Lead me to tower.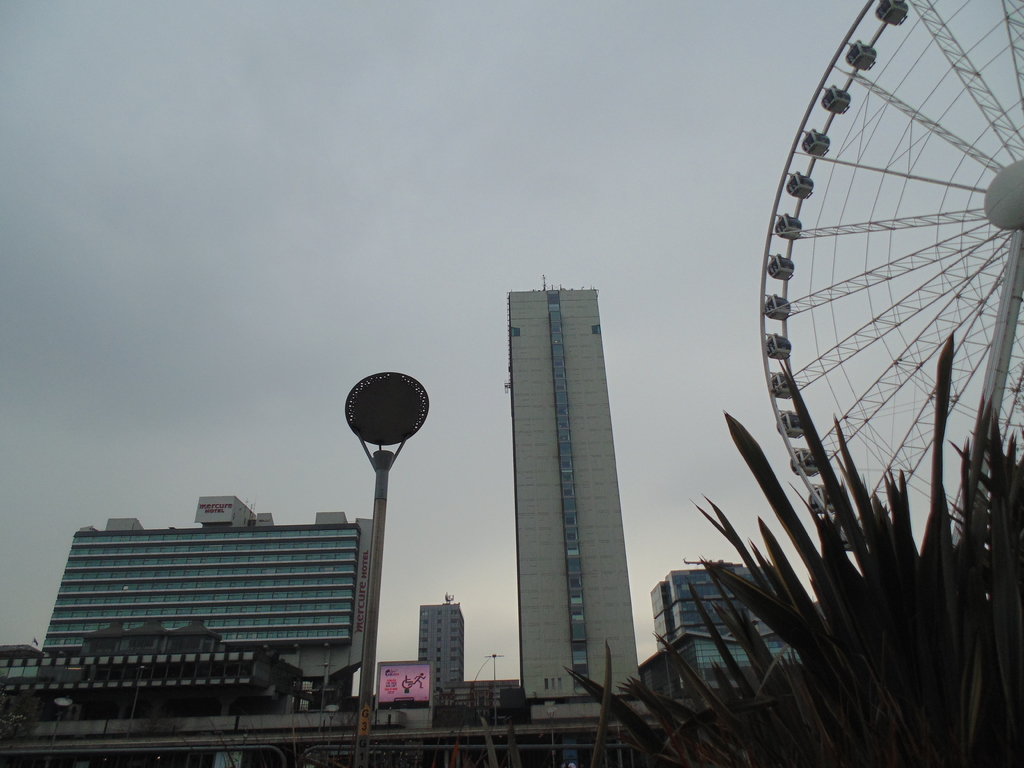
Lead to {"left": 427, "top": 602, "right": 467, "bottom": 705}.
